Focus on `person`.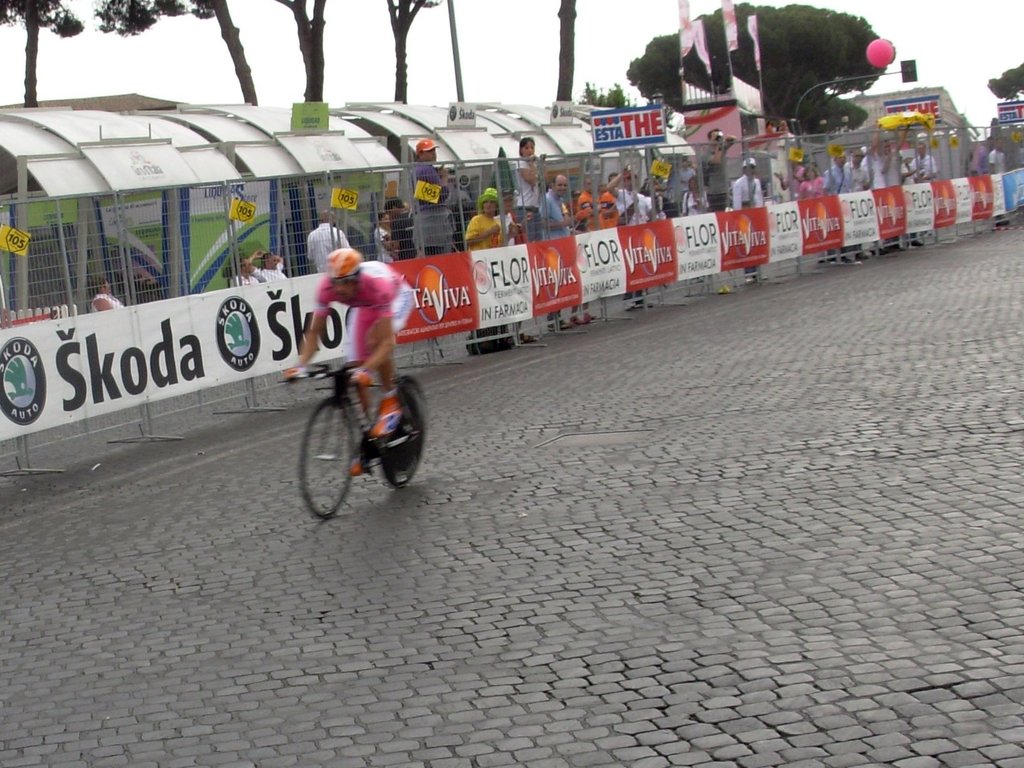
Focused at <region>287, 244, 418, 477</region>.
